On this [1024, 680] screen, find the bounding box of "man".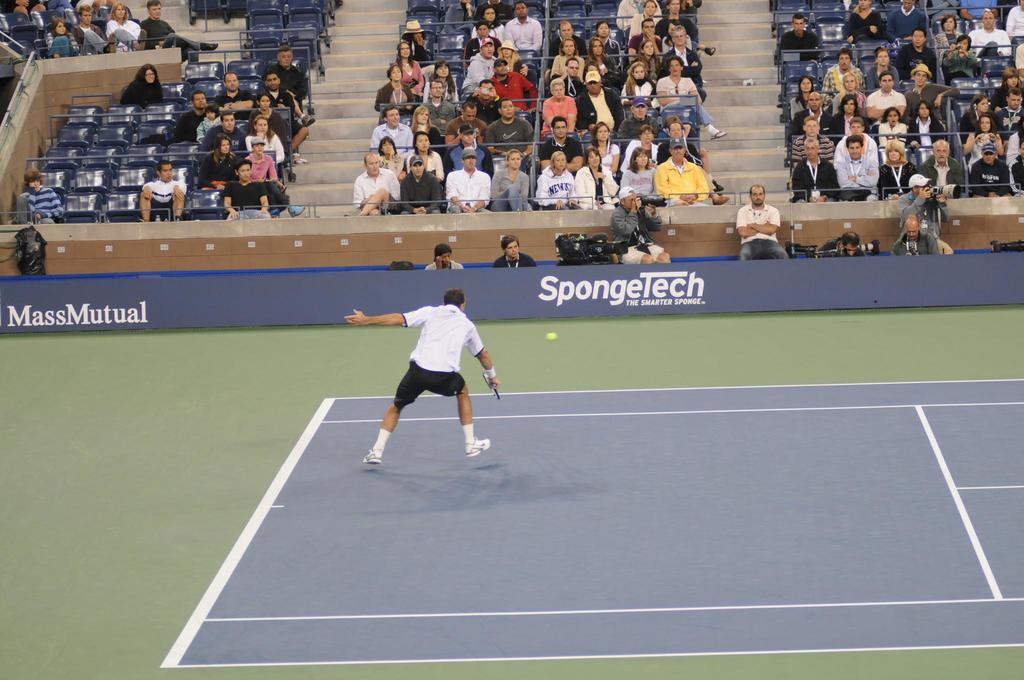
Bounding box: locate(136, 159, 185, 222).
